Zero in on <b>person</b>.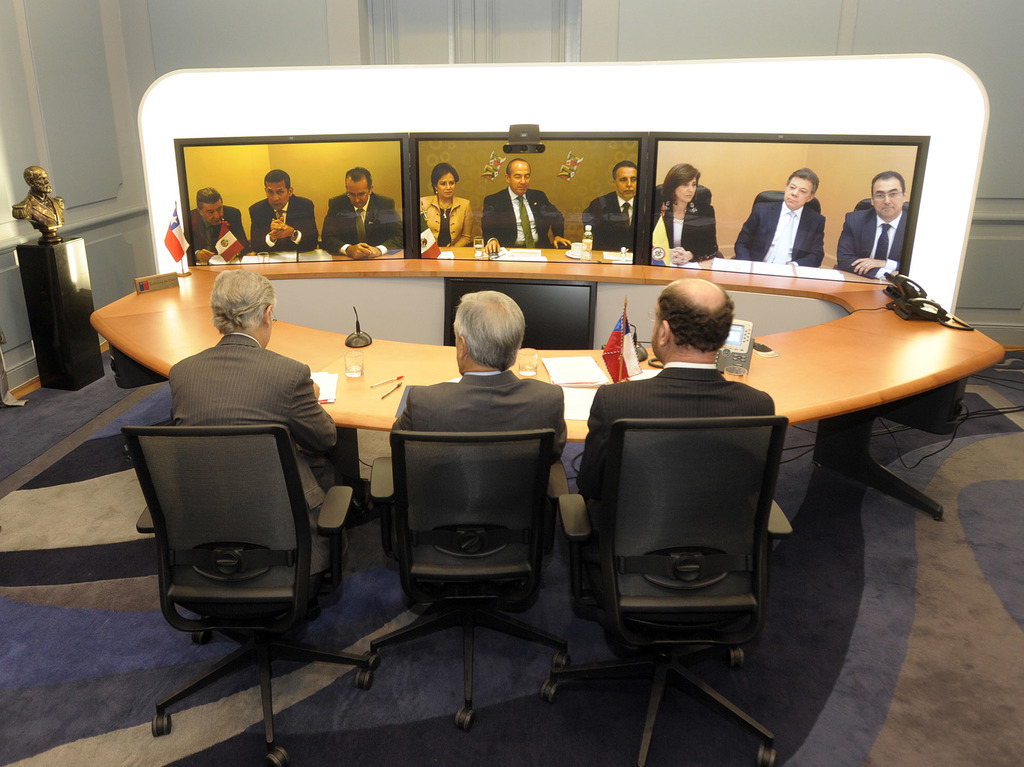
Zeroed in: (732,167,824,267).
